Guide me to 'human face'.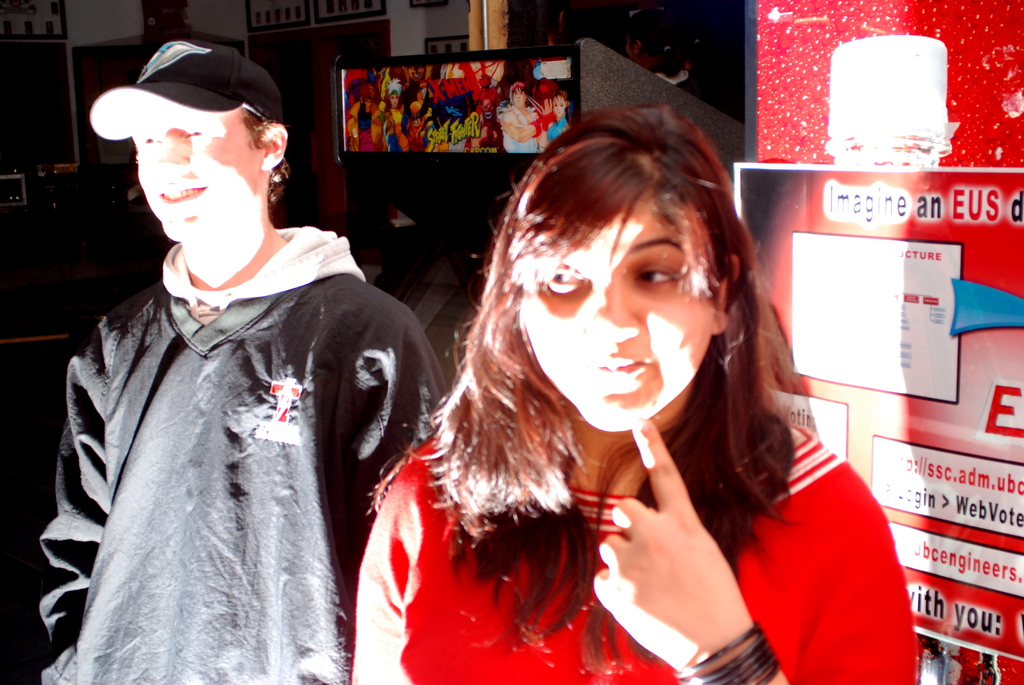
Guidance: pyautogui.locateOnScreen(518, 193, 709, 430).
